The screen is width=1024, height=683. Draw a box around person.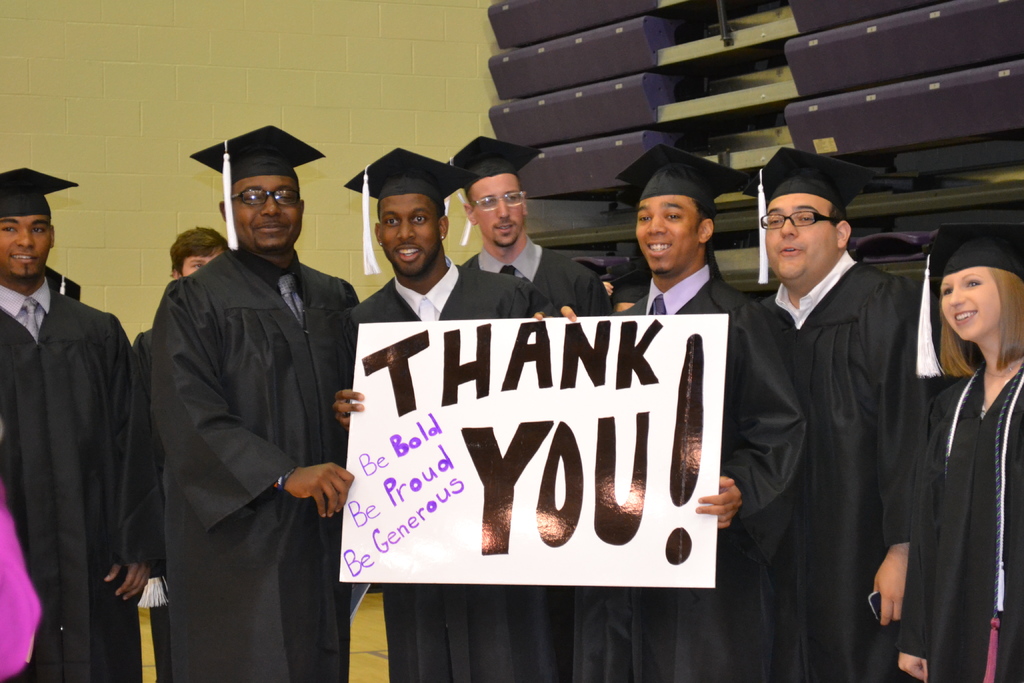
crop(759, 147, 925, 682).
